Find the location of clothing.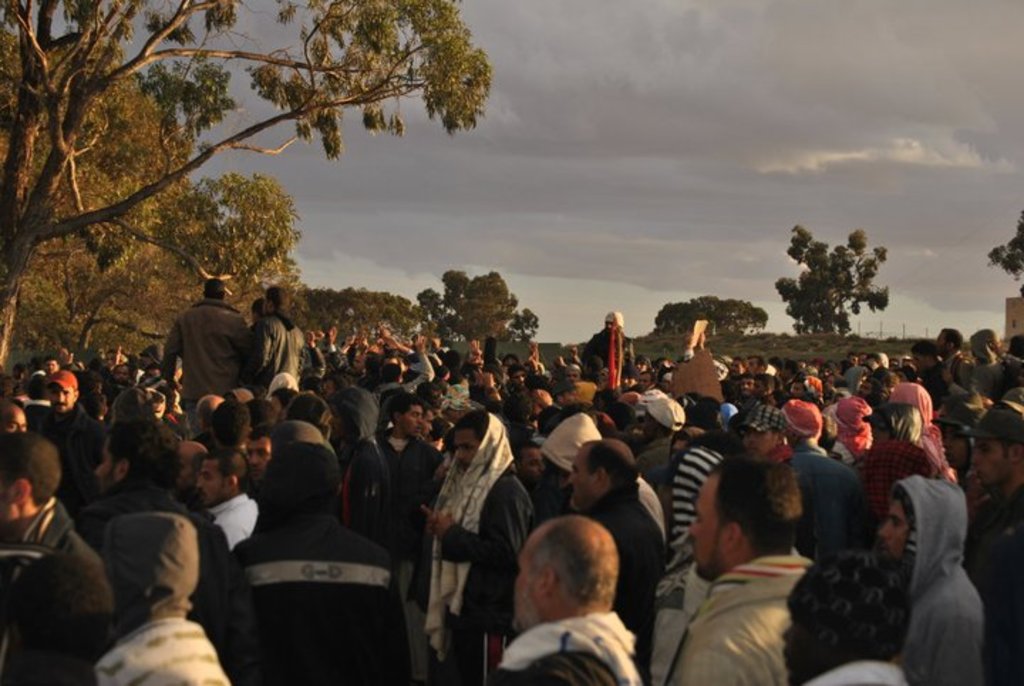
Location: bbox=[110, 360, 152, 416].
